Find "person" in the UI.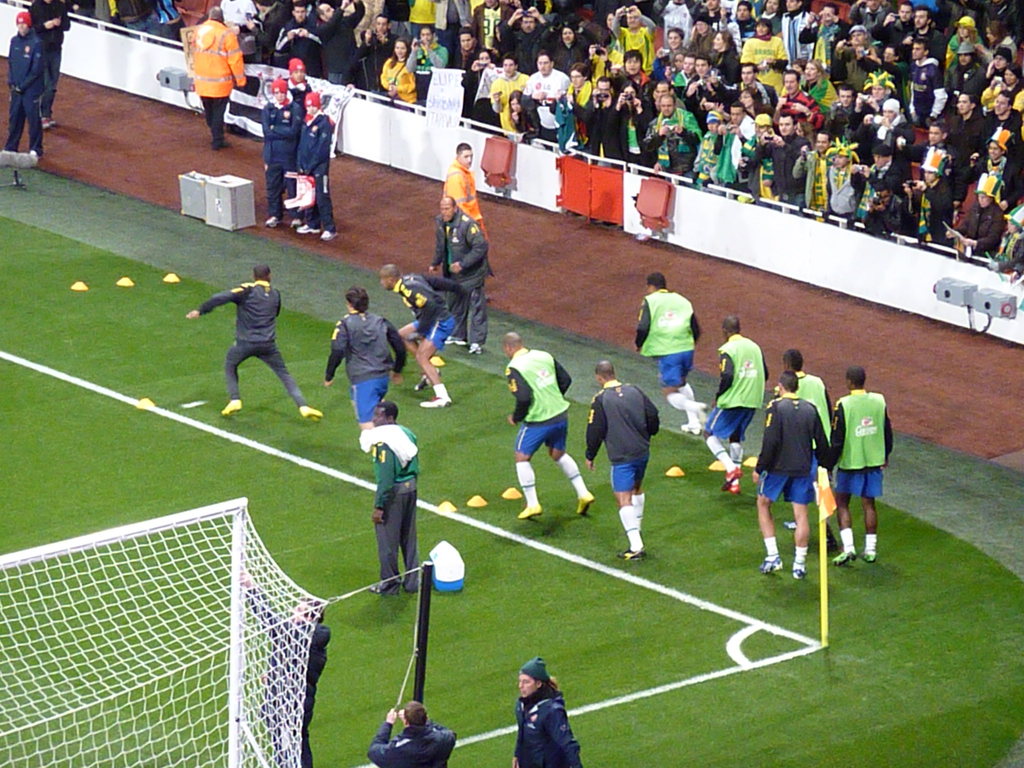
UI element at rect(509, 328, 598, 520).
